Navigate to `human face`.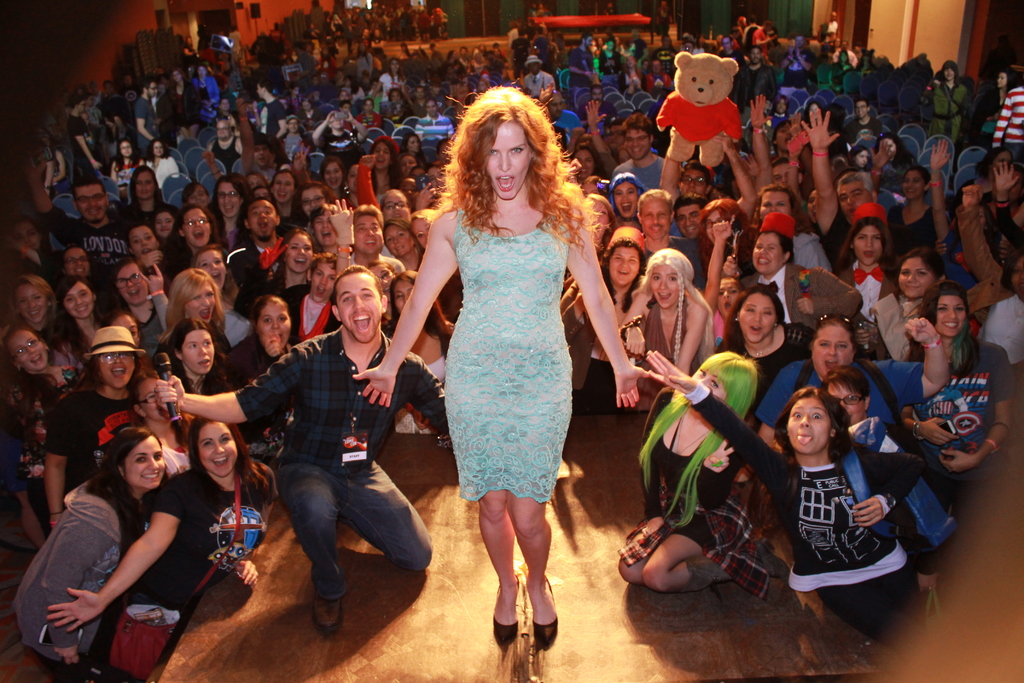
Navigation target: [x1=324, y1=160, x2=340, y2=188].
